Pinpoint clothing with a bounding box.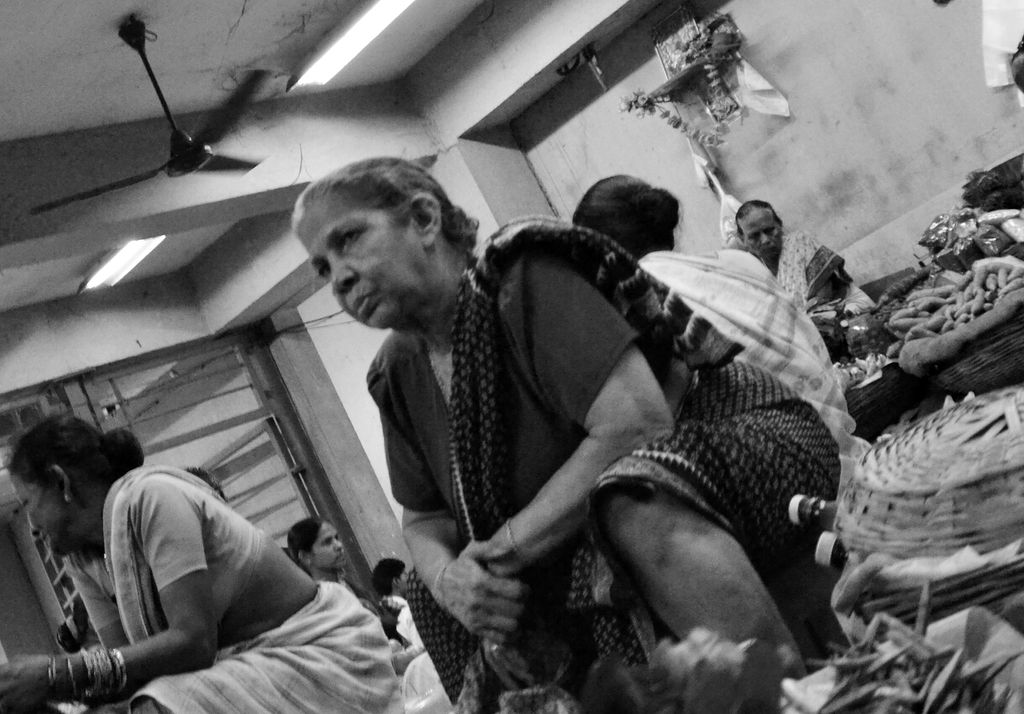
Rect(611, 249, 860, 436).
